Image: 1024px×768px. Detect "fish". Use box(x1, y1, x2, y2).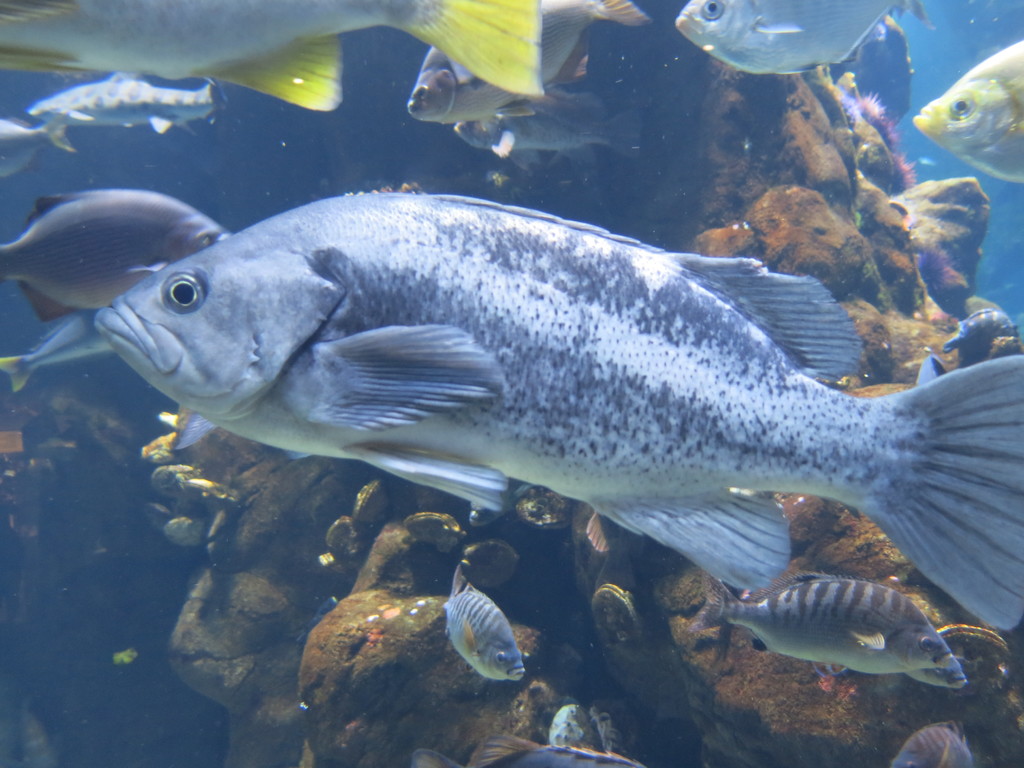
box(0, 179, 227, 331).
